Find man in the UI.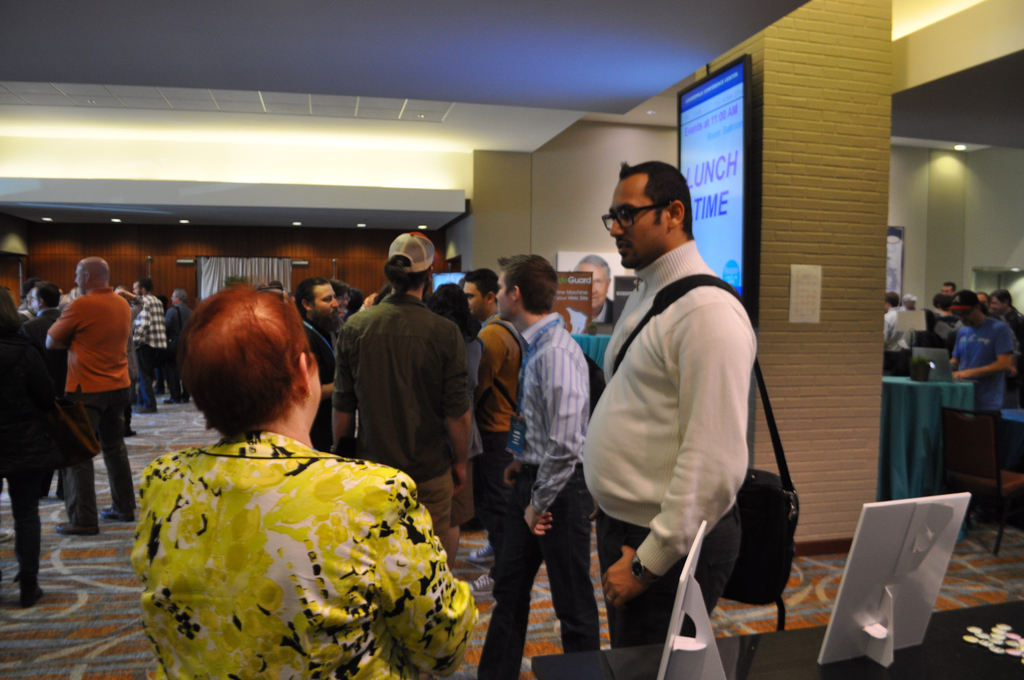
UI element at BBox(166, 290, 192, 403).
